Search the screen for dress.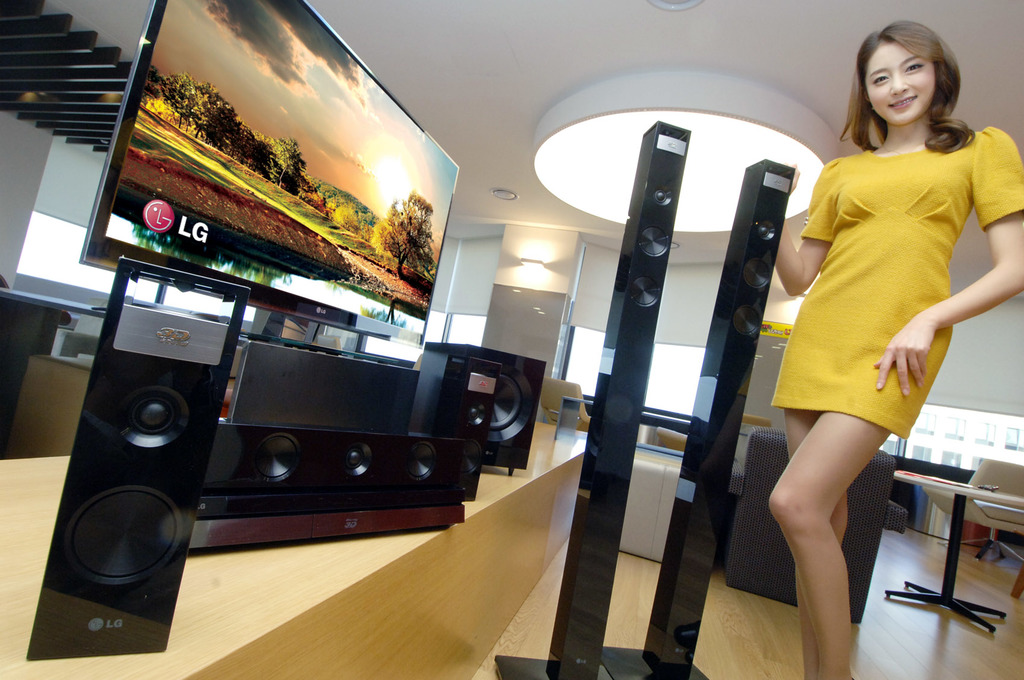
Found at (771,126,1023,435).
